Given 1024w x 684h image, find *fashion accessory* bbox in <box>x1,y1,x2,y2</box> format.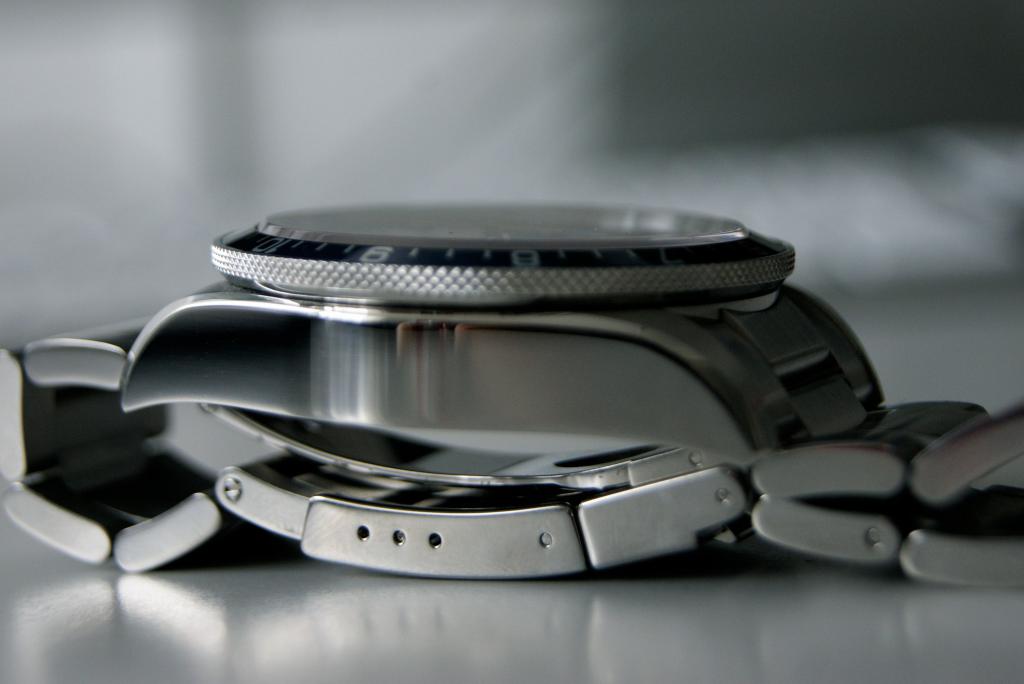
<box>0,199,1023,590</box>.
